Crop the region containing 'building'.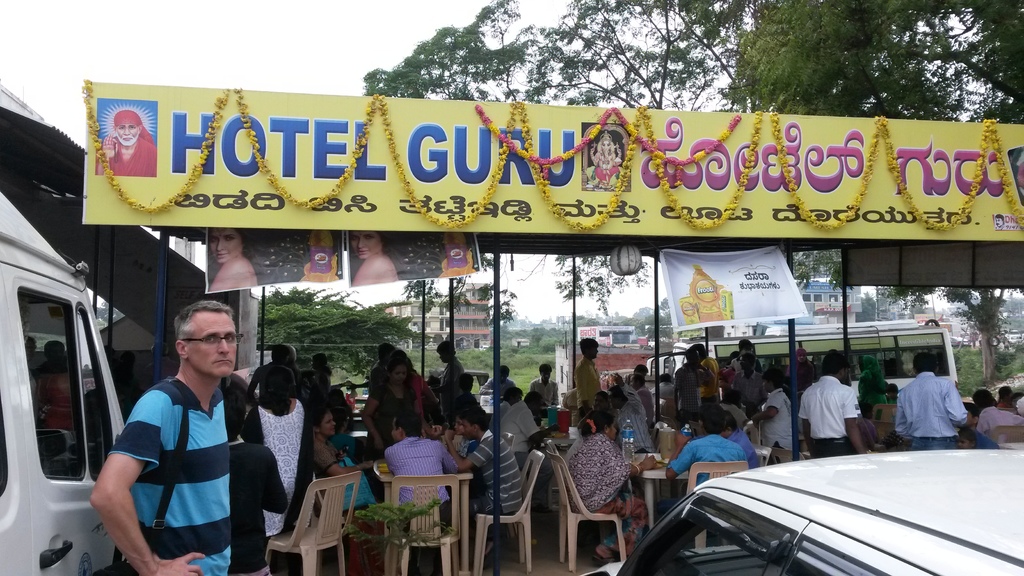
Crop region: rect(792, 285, 865, 326).
